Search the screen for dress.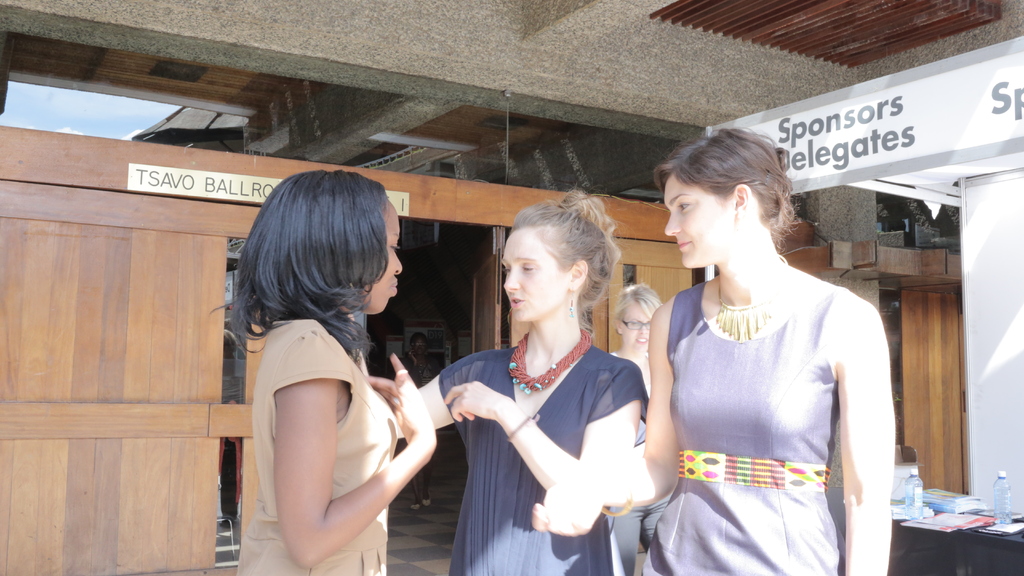
Found at 639:283:845:575.
